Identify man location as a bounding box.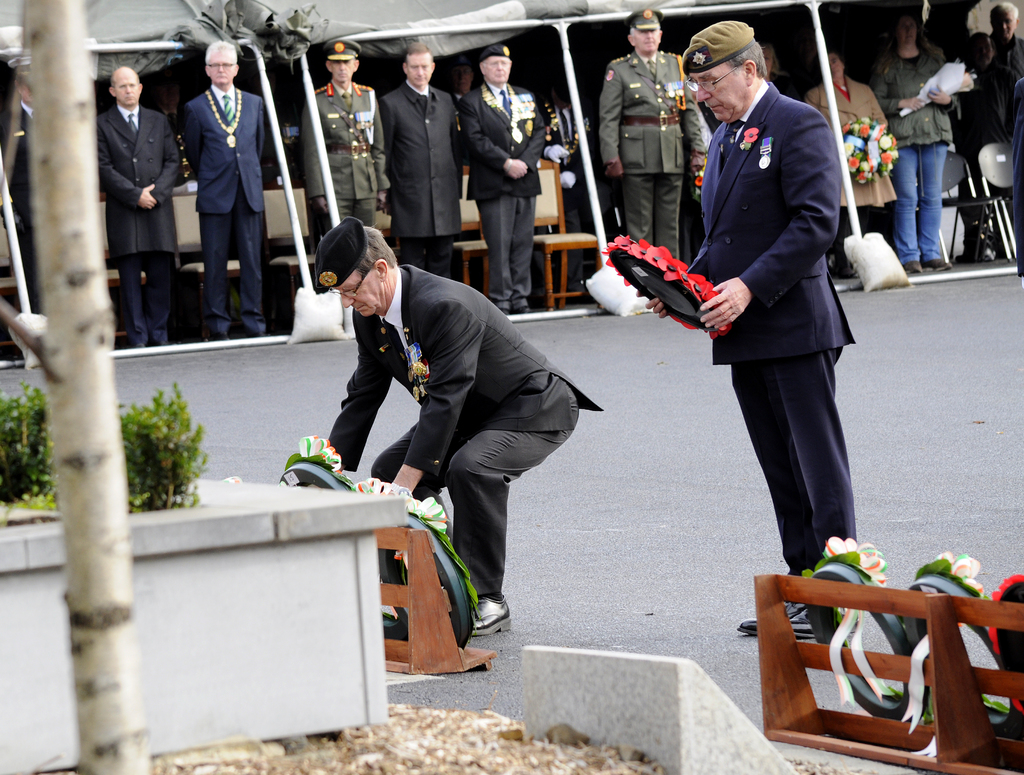
bbox(595, 8, 701, 261).
